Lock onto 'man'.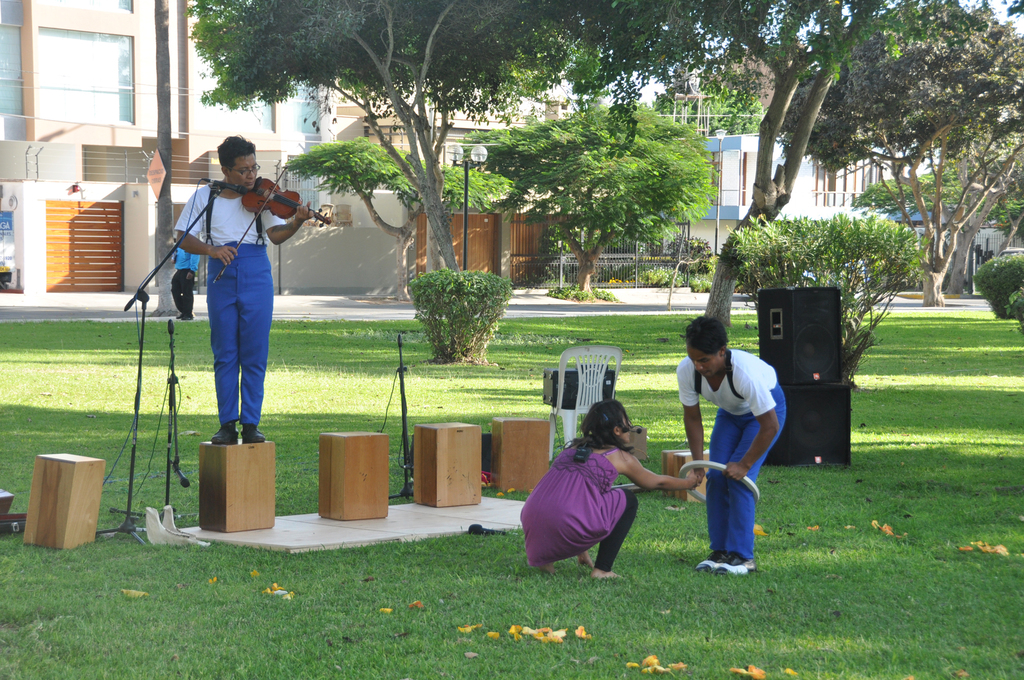
Locked: l=170, t=241, r=200, b=321.
